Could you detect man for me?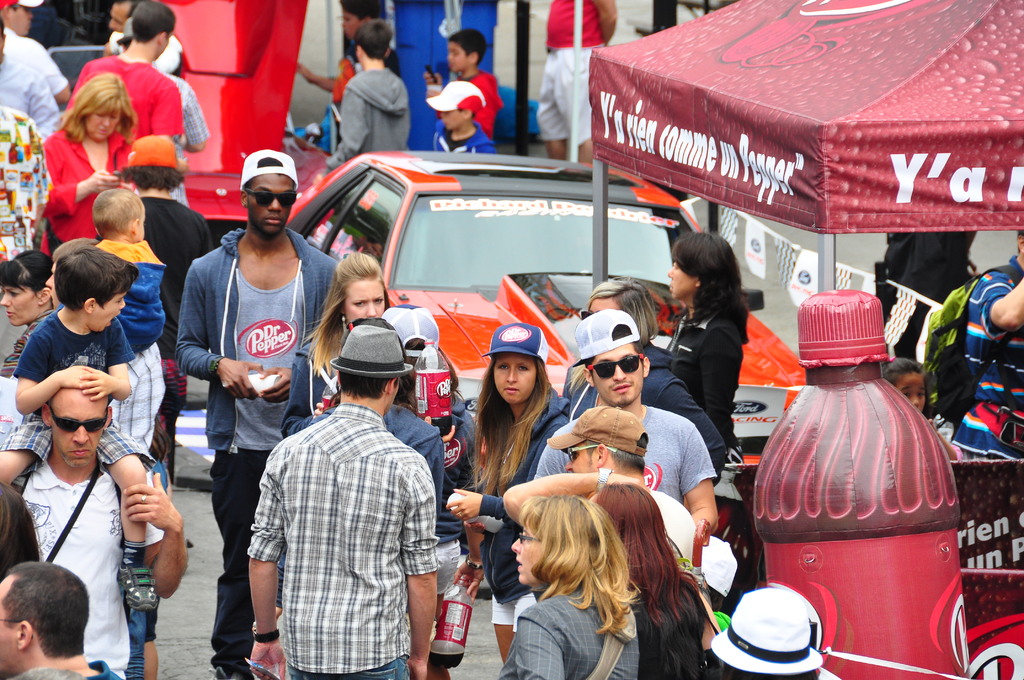
Detection result: x1=541, y1=400, x2=708, y2=578.
